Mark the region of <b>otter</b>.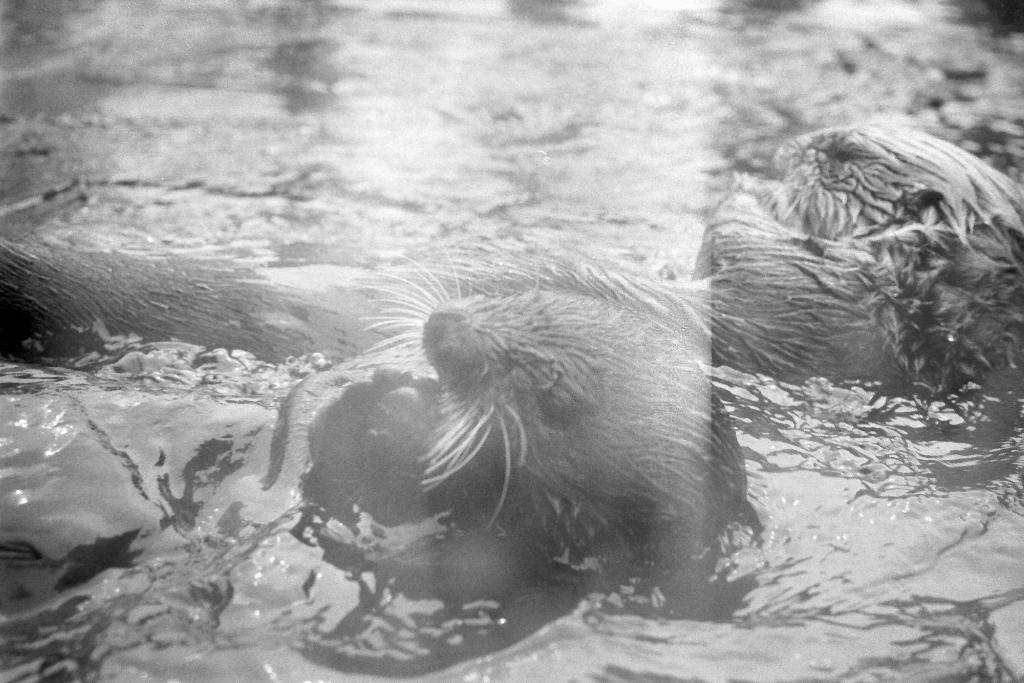
Region: rect(308, 230, 749, 586).
